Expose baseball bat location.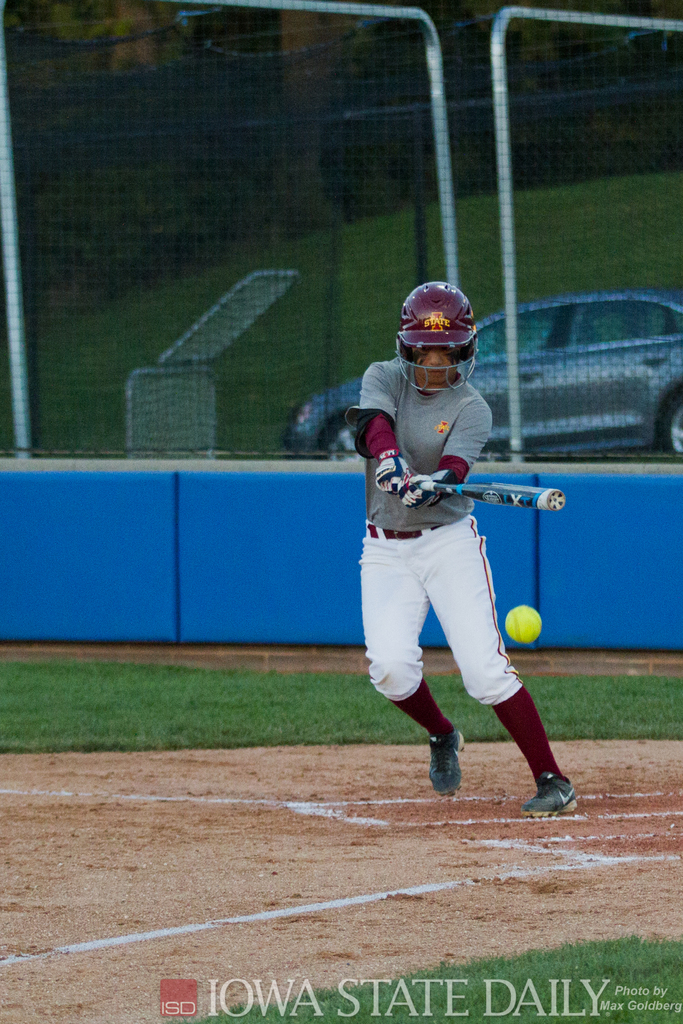
Exposed at <box>413,480,561,509</box>.
